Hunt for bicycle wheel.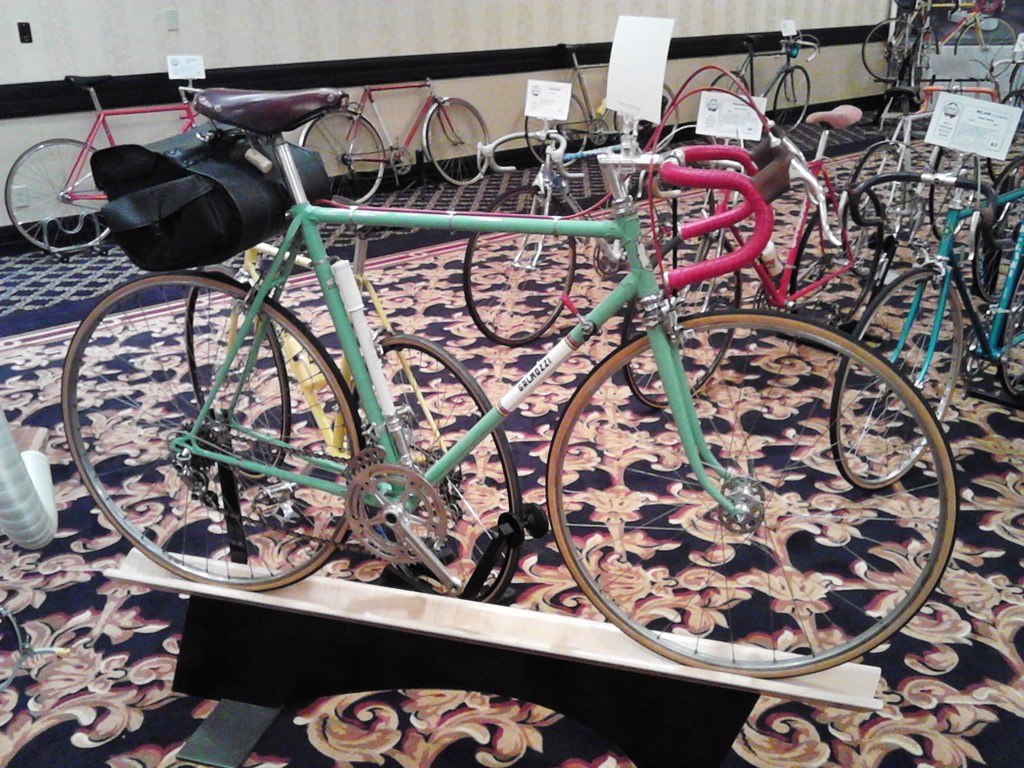
Hunted down at detection(465, 183, 580, 339).
